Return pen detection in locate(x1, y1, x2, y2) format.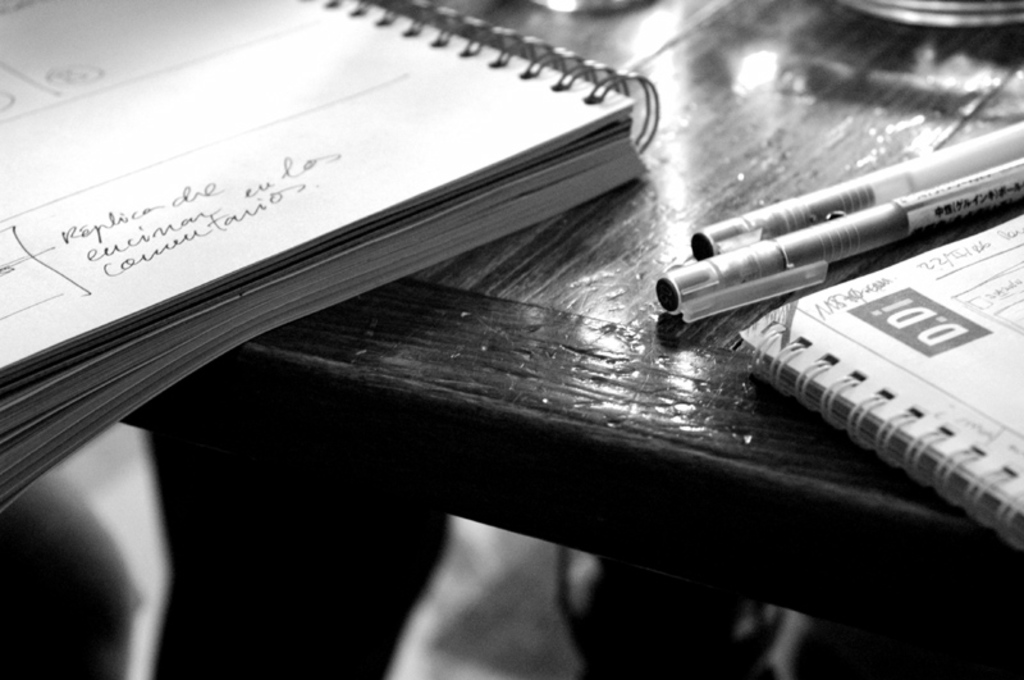
locate(686, 127, 1023, 252).
